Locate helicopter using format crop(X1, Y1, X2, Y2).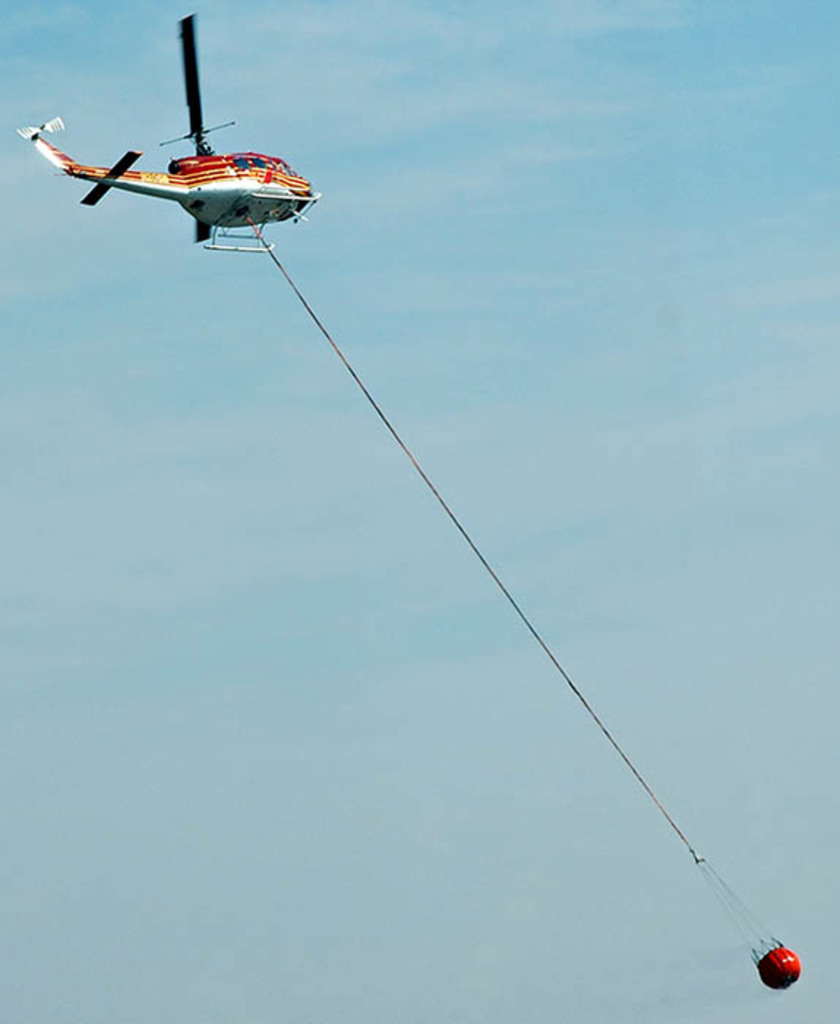
crop(16, 12, 318, 250).
